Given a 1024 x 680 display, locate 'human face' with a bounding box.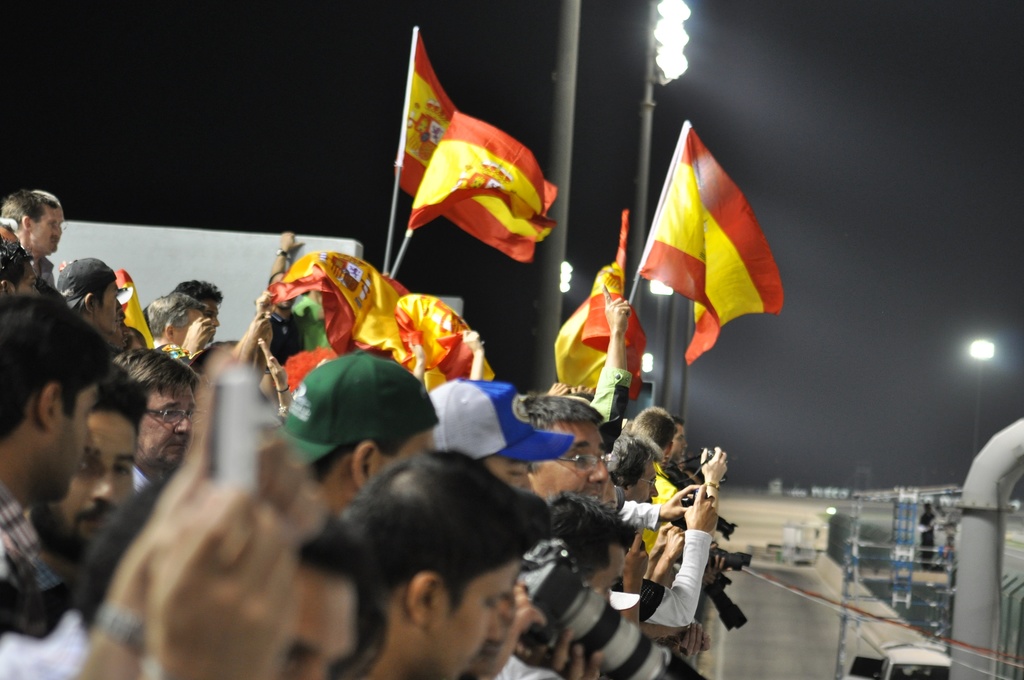
Located: 52:382:93:500.
